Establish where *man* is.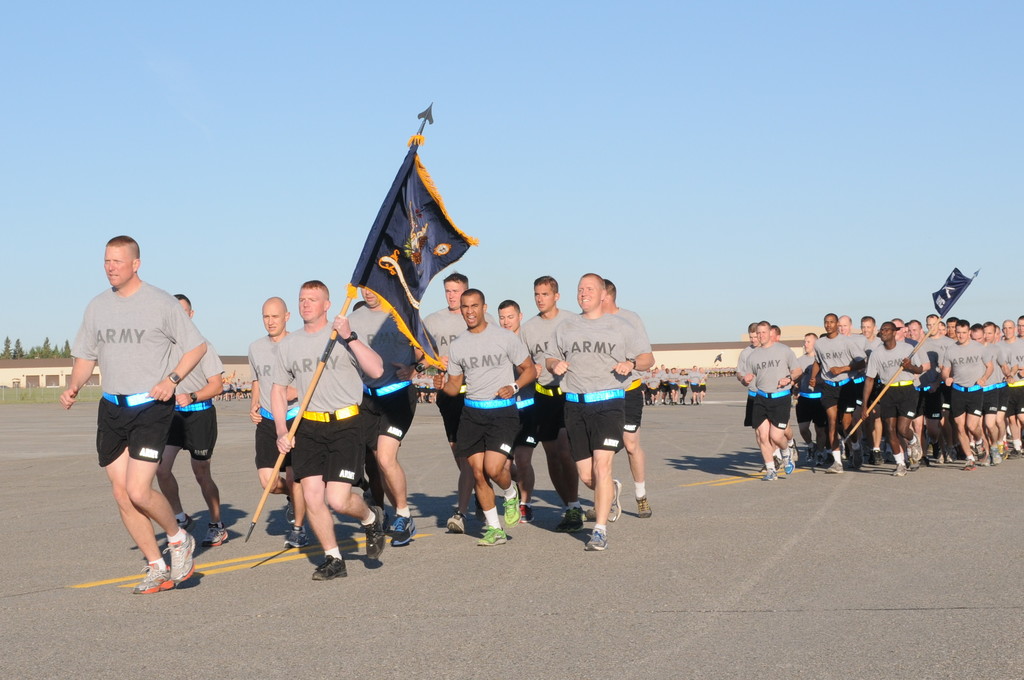
Established at pyautogui.locateOnScreen(515, 269, 587, 539).
